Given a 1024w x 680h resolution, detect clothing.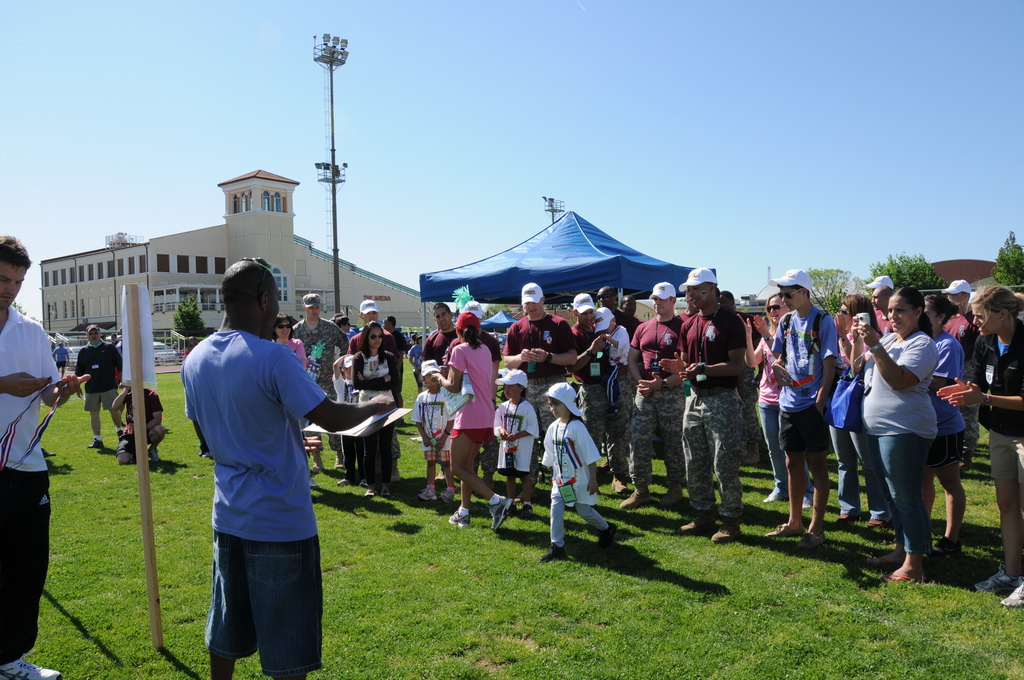
(0,305,59,674).
